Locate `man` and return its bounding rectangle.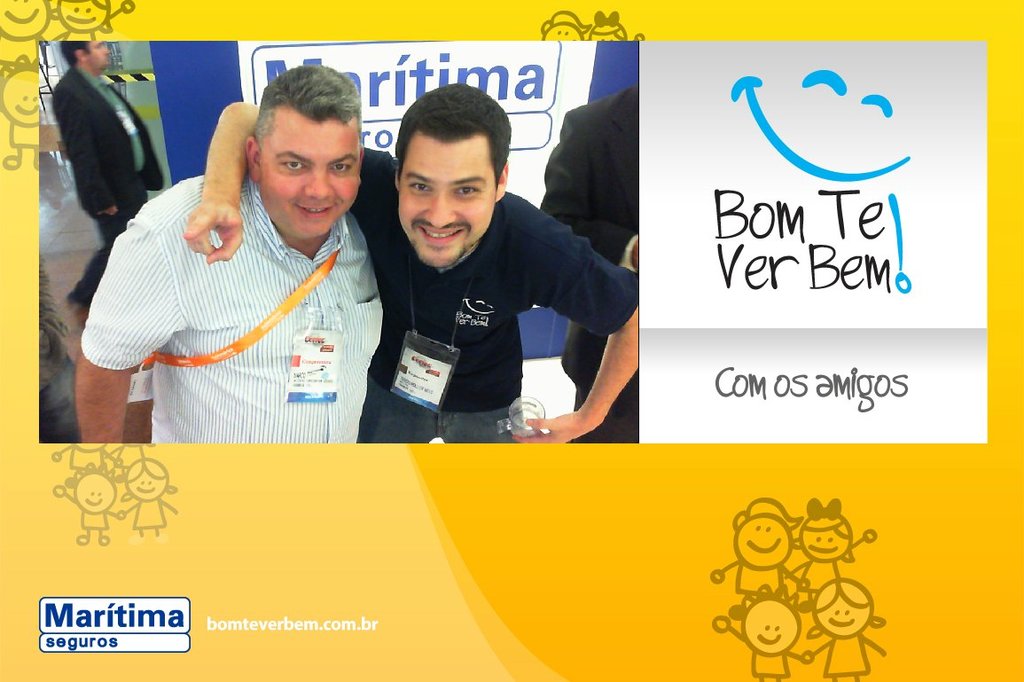
bbox=[46, 36, 168, 326].
